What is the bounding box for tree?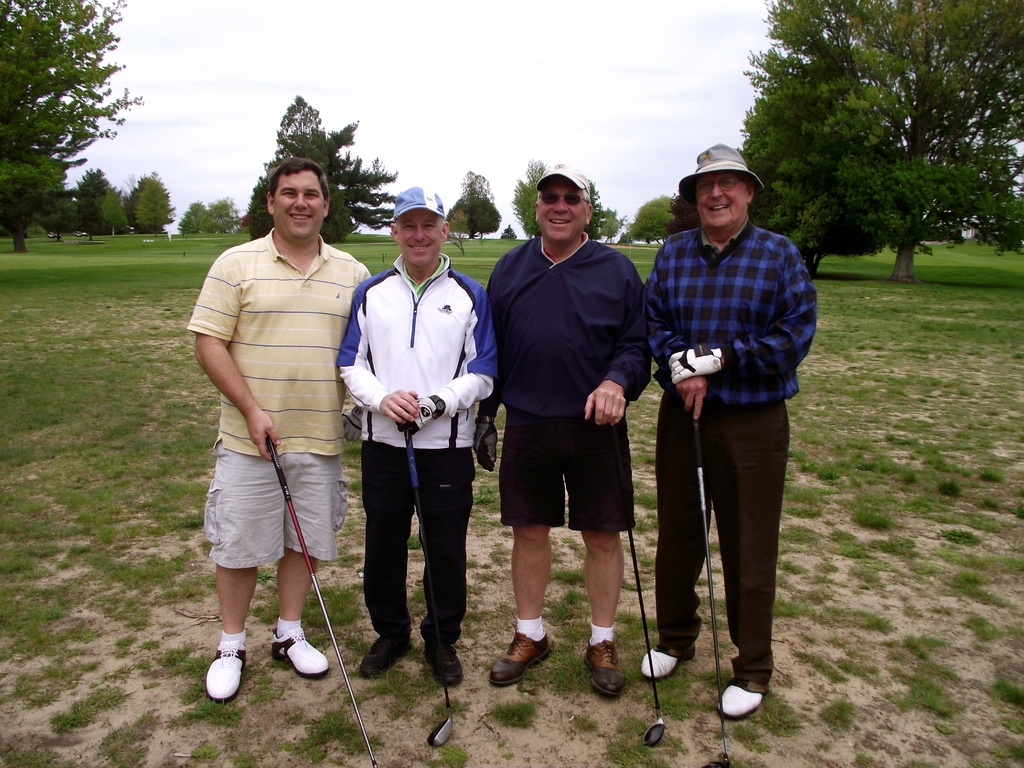
[x1=247, y1=91, x2=397, y2=241].
